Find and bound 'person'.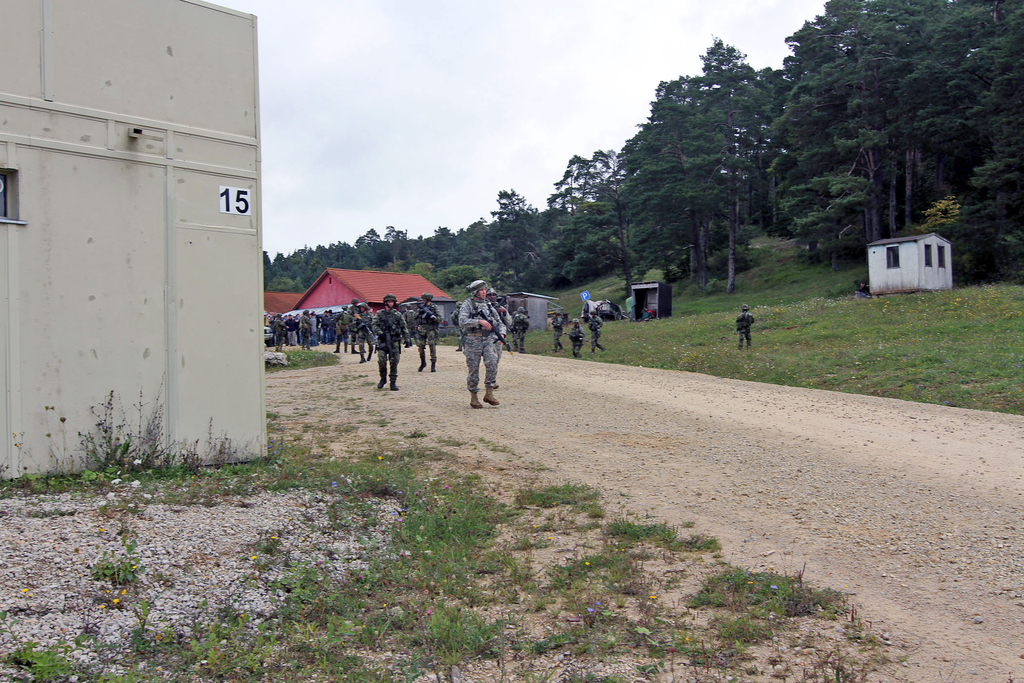
Bound: (415,297,443,367).
